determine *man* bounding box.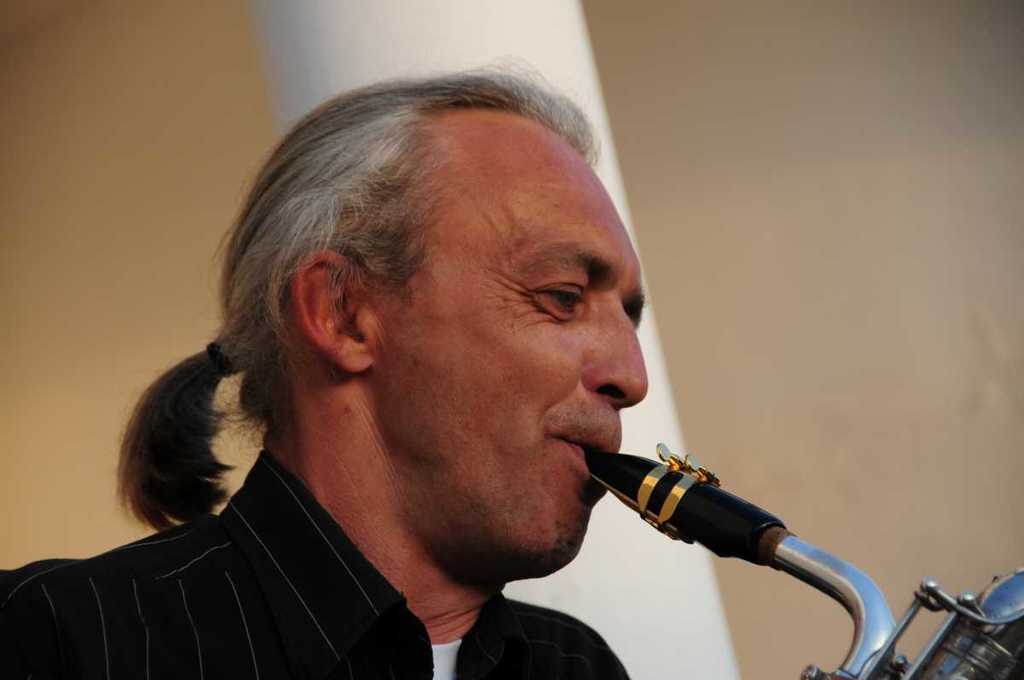
Determined: box(66, 78, 858, 670).
